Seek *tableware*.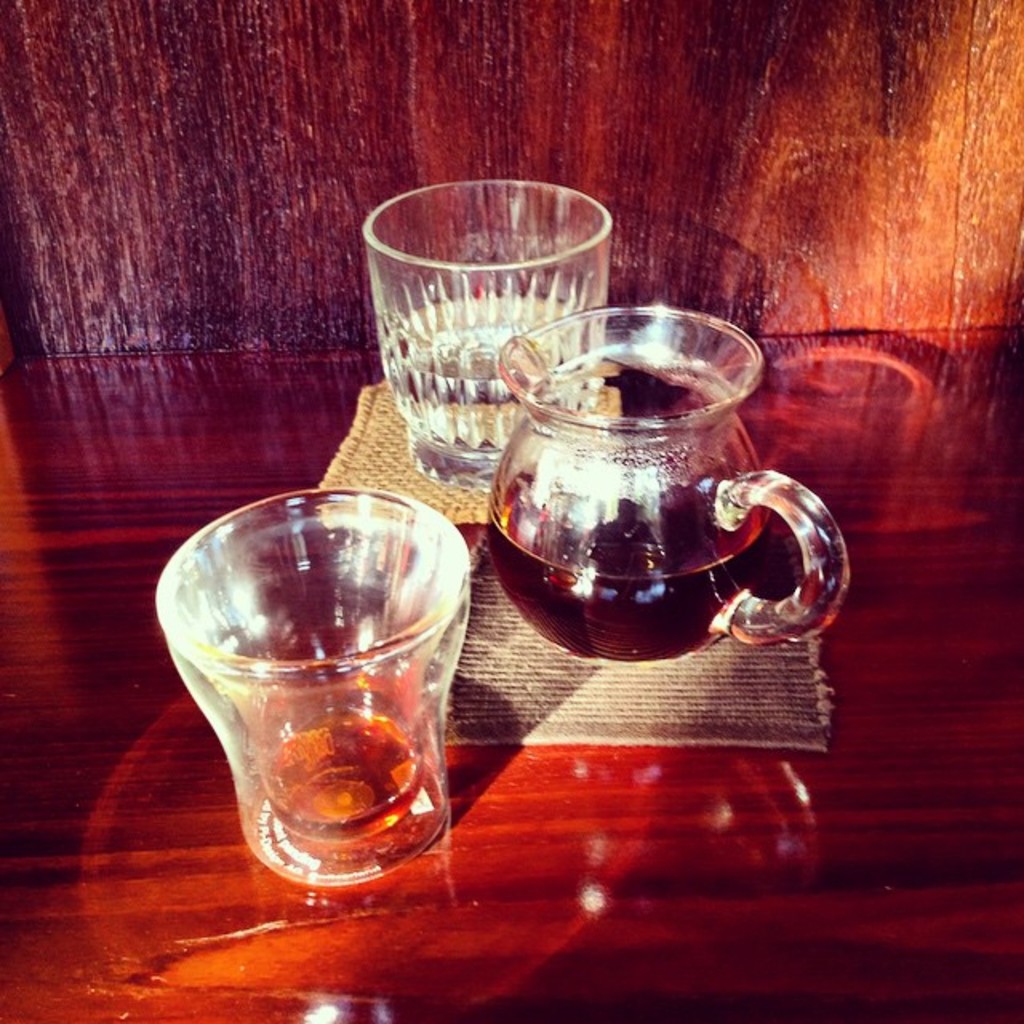
[left=358, top=171, right=626, bottom=494].
